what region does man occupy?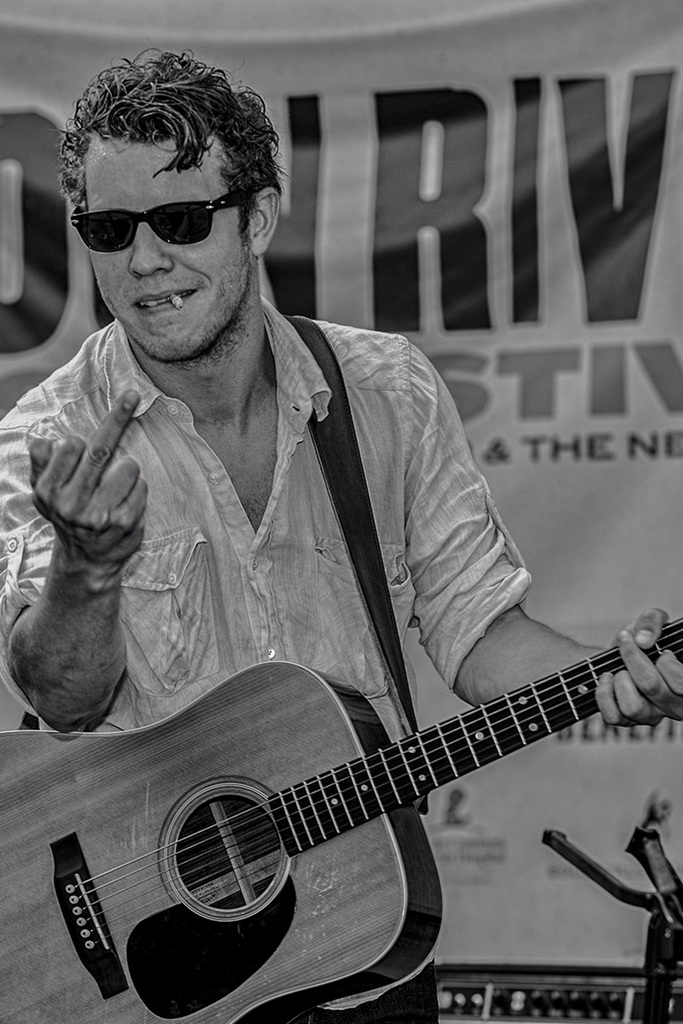
select_region(1, 70, 605, 953).
